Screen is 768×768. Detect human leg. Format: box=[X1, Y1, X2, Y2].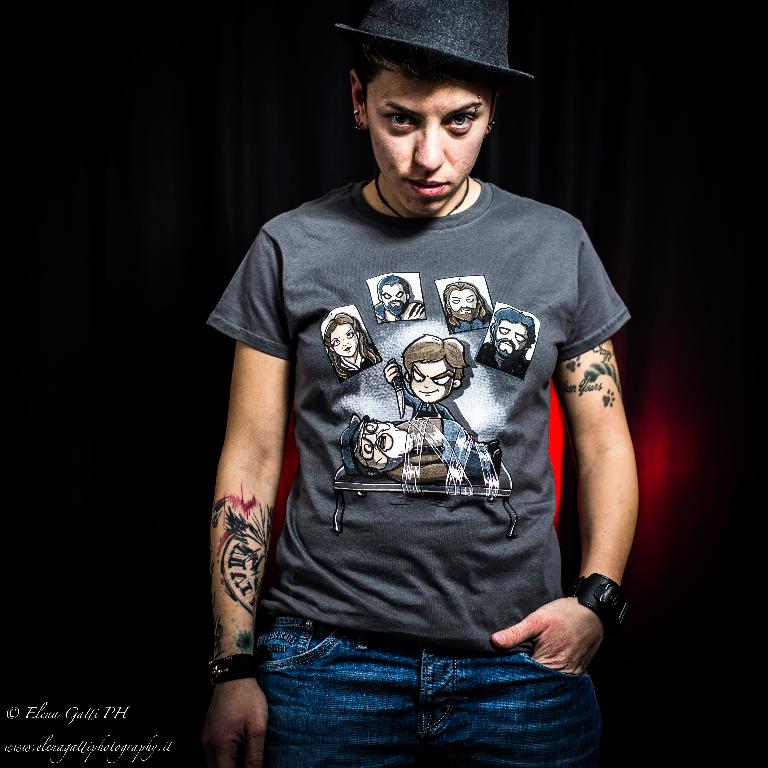
box=[432, 650, 609, 767].
